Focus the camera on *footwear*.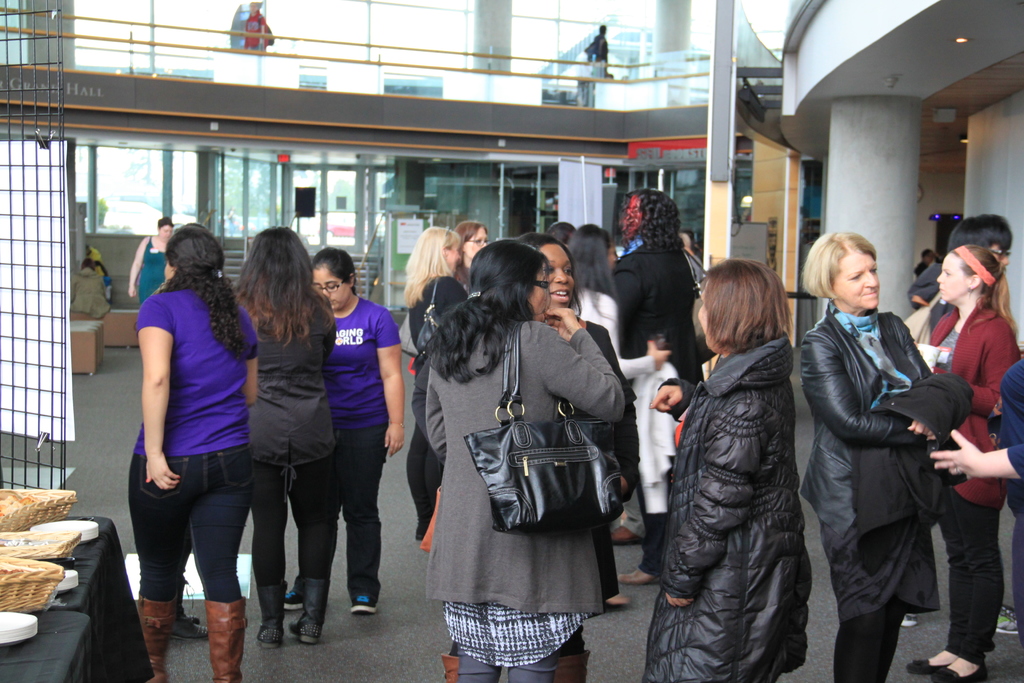
Focus region: (left=204, top=591, right=243, bottom=682).
